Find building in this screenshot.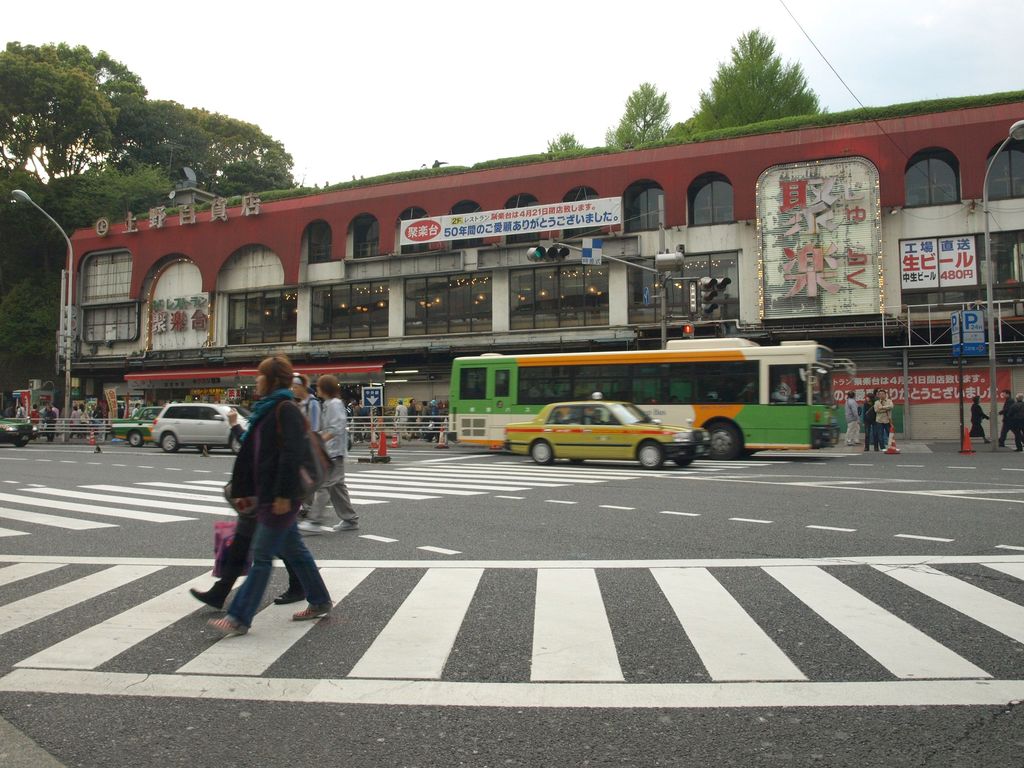
The bounding box for building is <box>52,86,1023,442</box>.
